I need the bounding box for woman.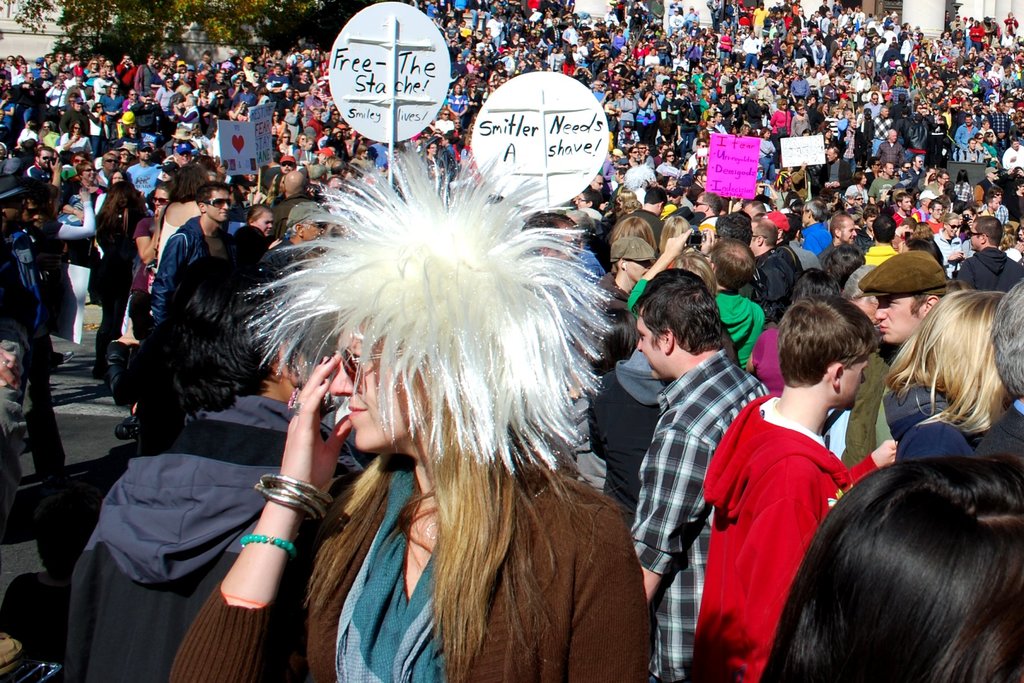
Here it is: l=746, t=267, r=843, b=398.
